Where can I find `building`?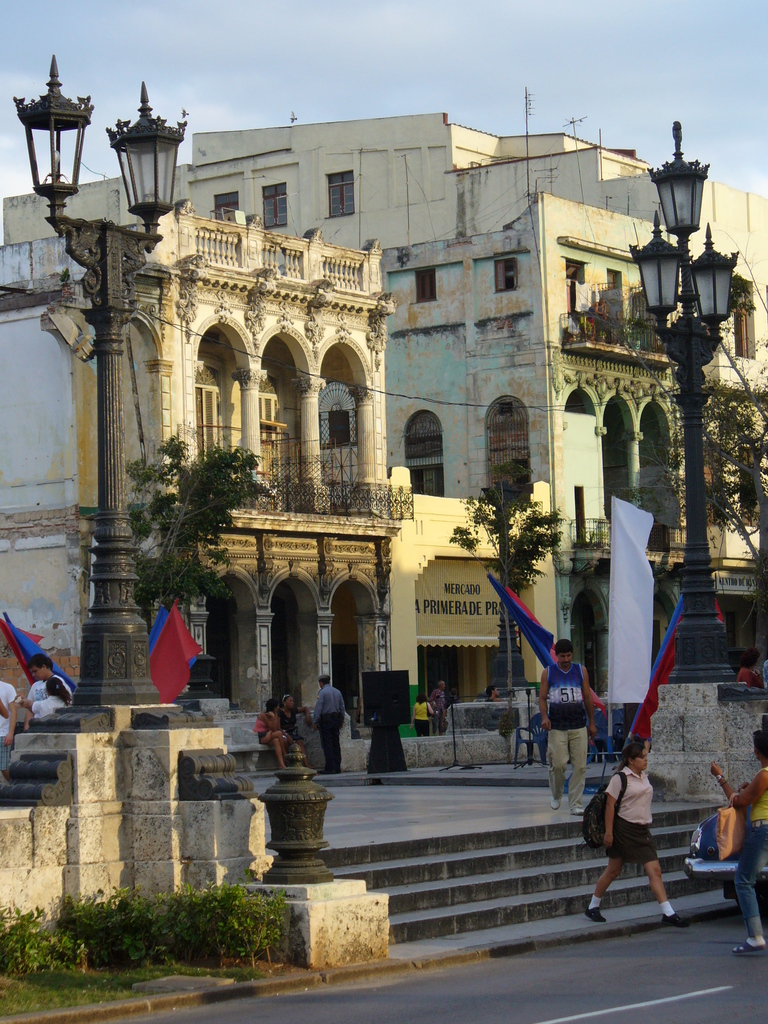
You can find it at <box>0,199,391,767</box>.
